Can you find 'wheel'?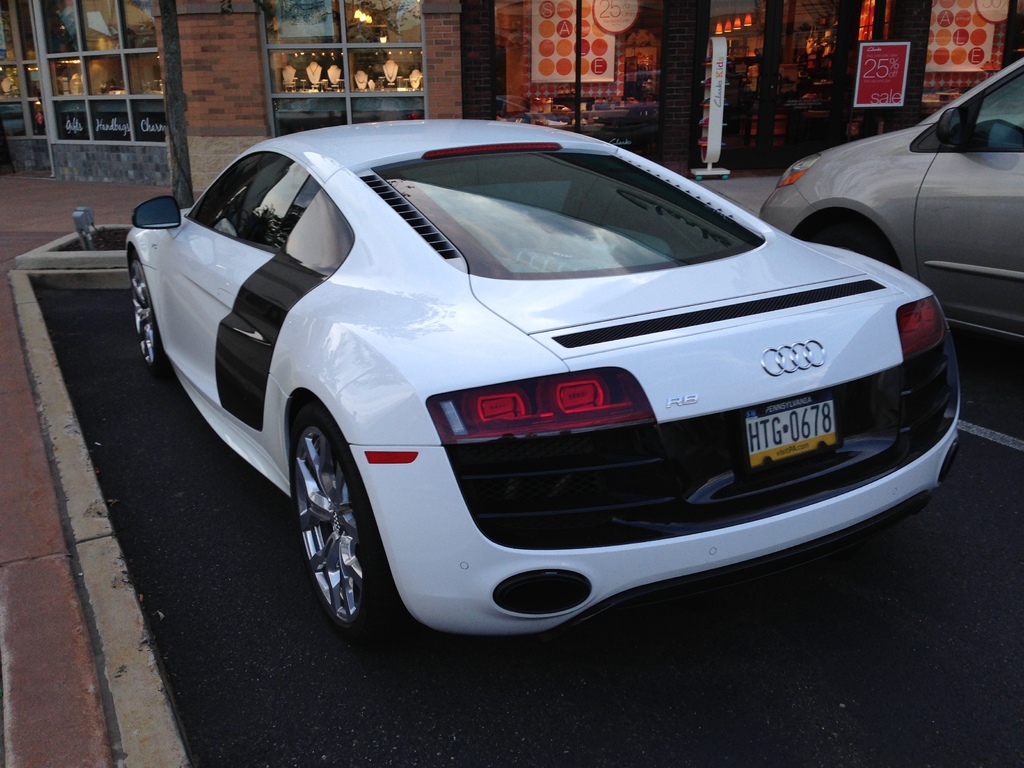
Yes, bounding box: [x1=133, y1=255, x2=173, y2=372].
